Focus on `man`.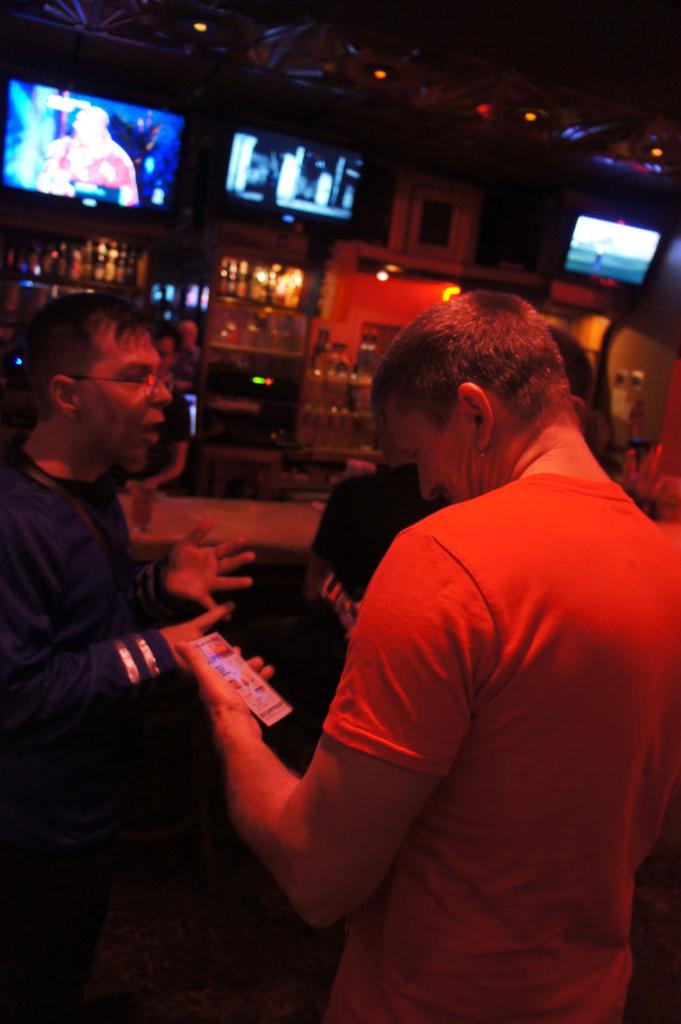
Focused at [0,294,254,1023].
